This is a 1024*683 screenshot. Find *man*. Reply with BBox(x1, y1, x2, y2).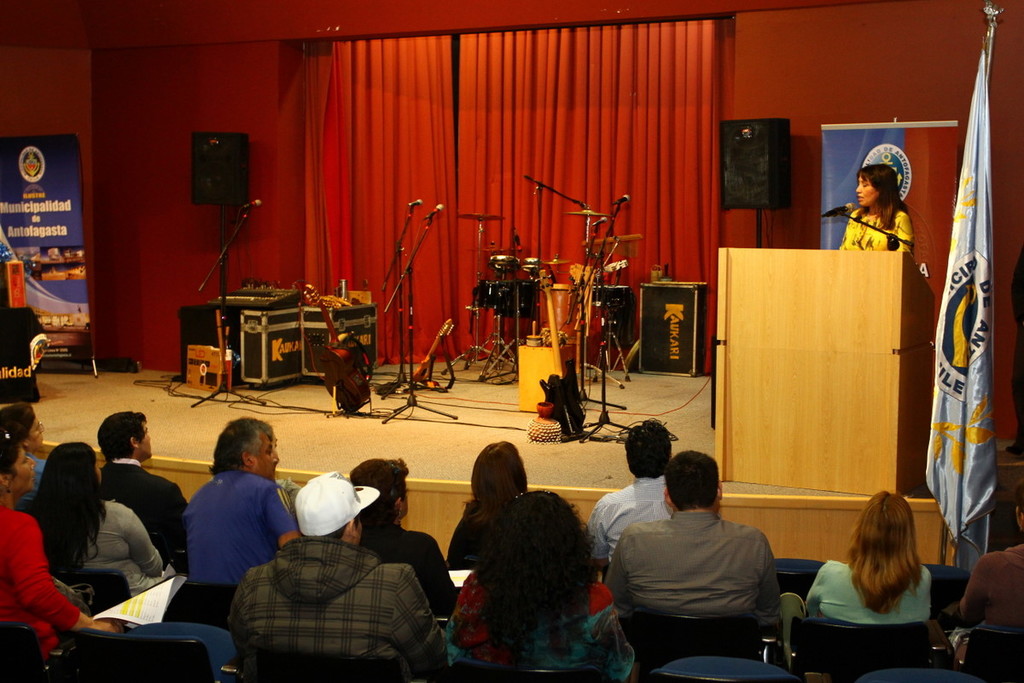
BBox(179, 417, 306, 591).
